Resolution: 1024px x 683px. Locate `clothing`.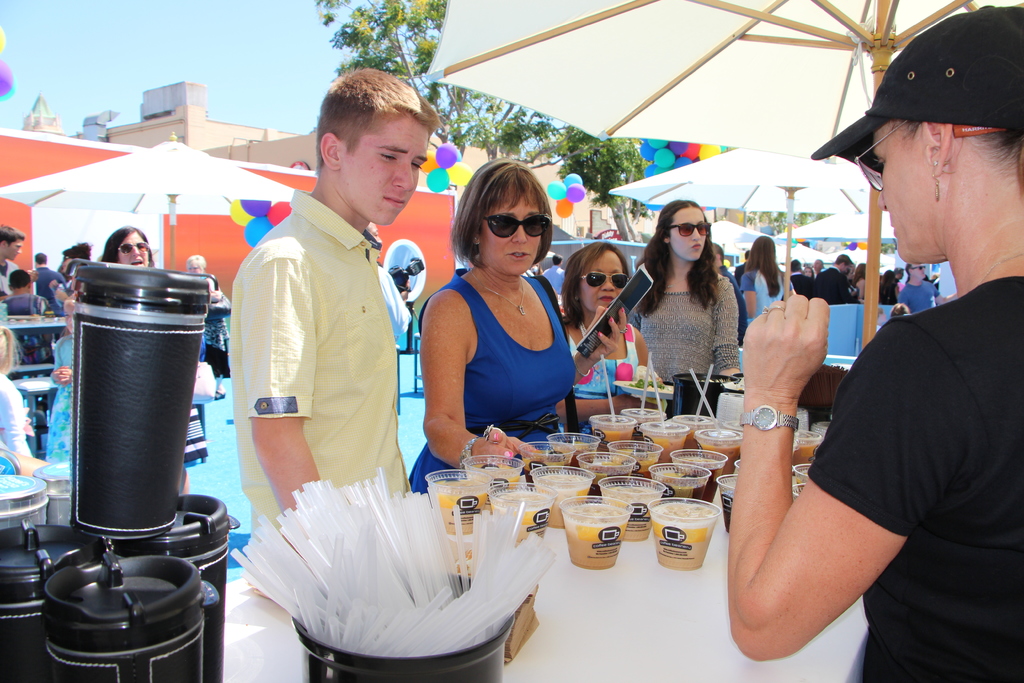
<region>216, 169, 426, 551</region>.
